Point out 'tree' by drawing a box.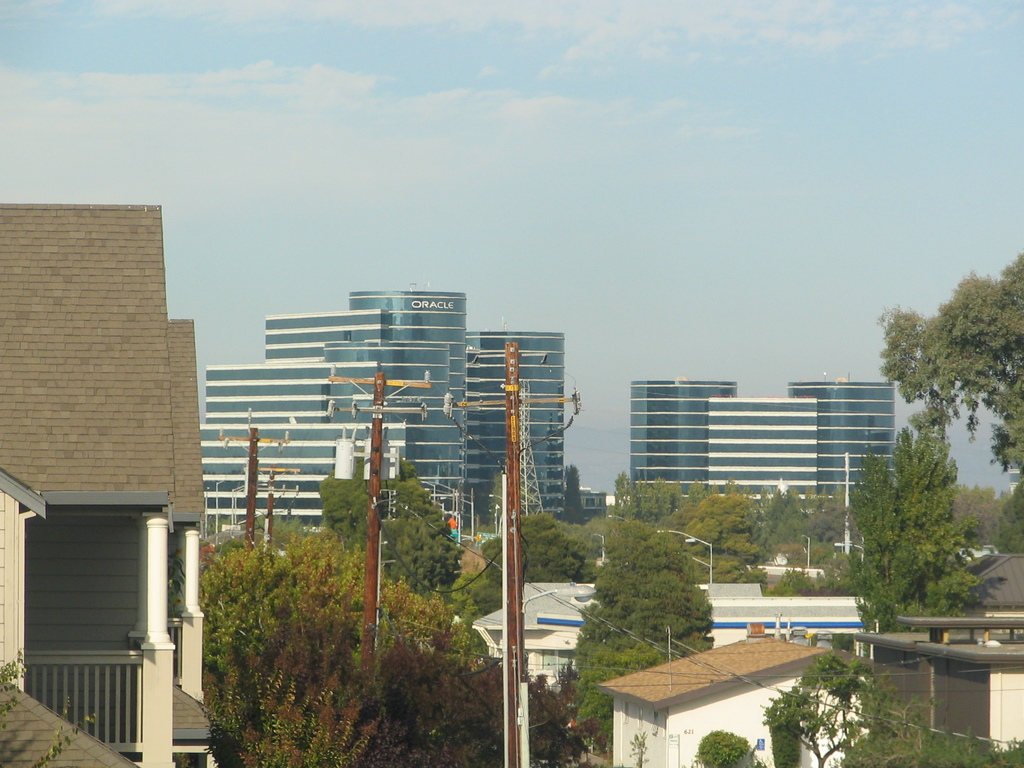
box=[879, 247, 1023, 492].
